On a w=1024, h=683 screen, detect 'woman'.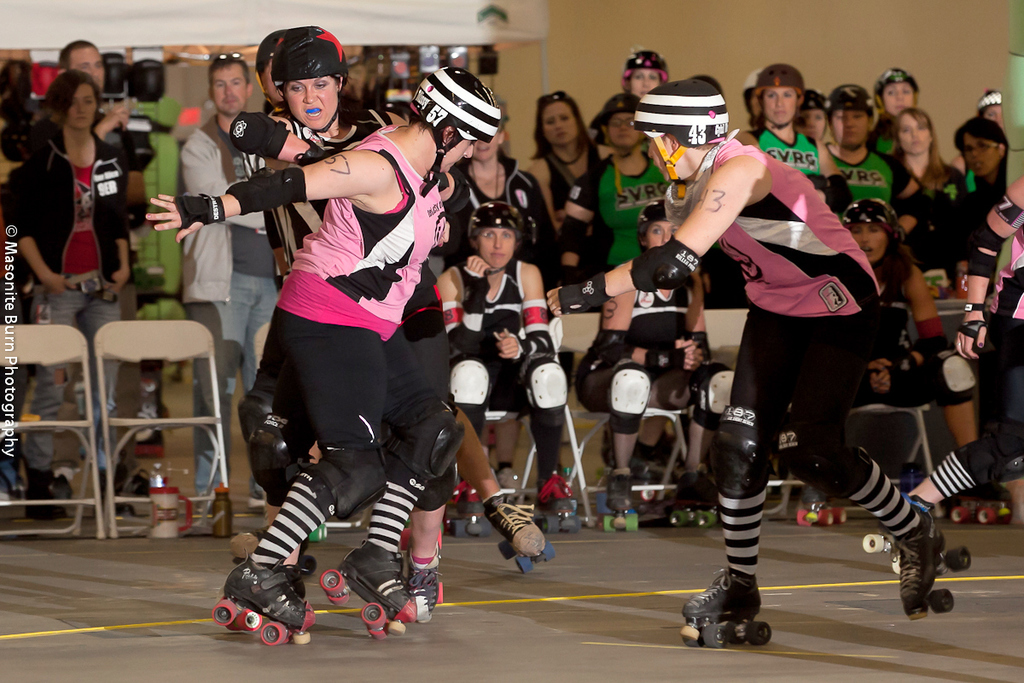
<bbox>223, 19, 552, 608</bbox>.
